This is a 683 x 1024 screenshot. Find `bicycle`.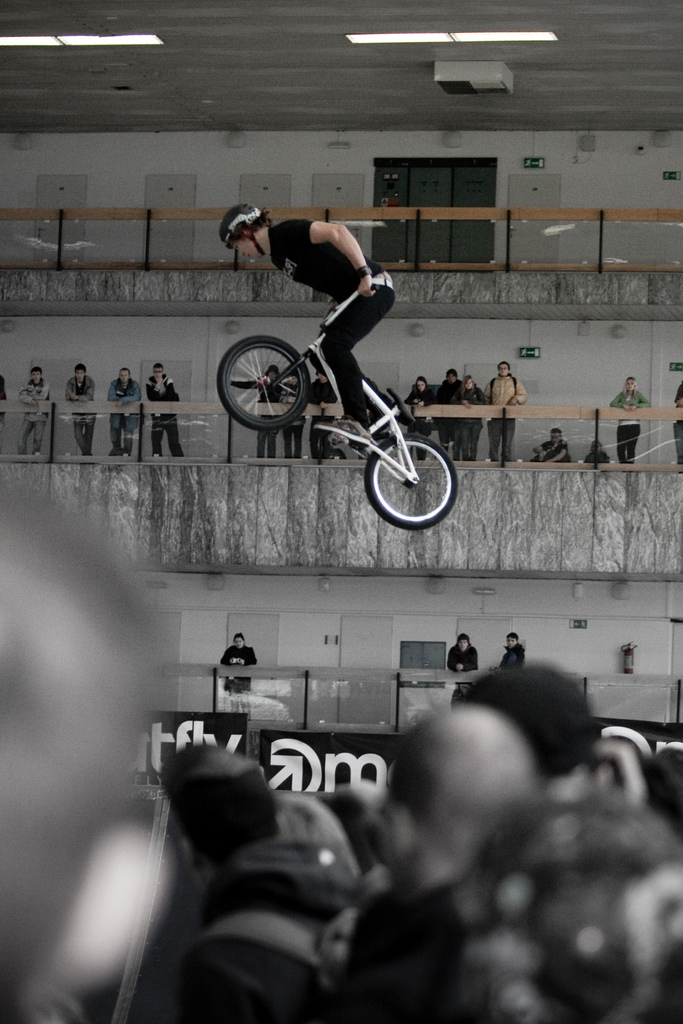
Bounding box: [217,275,452,531].
